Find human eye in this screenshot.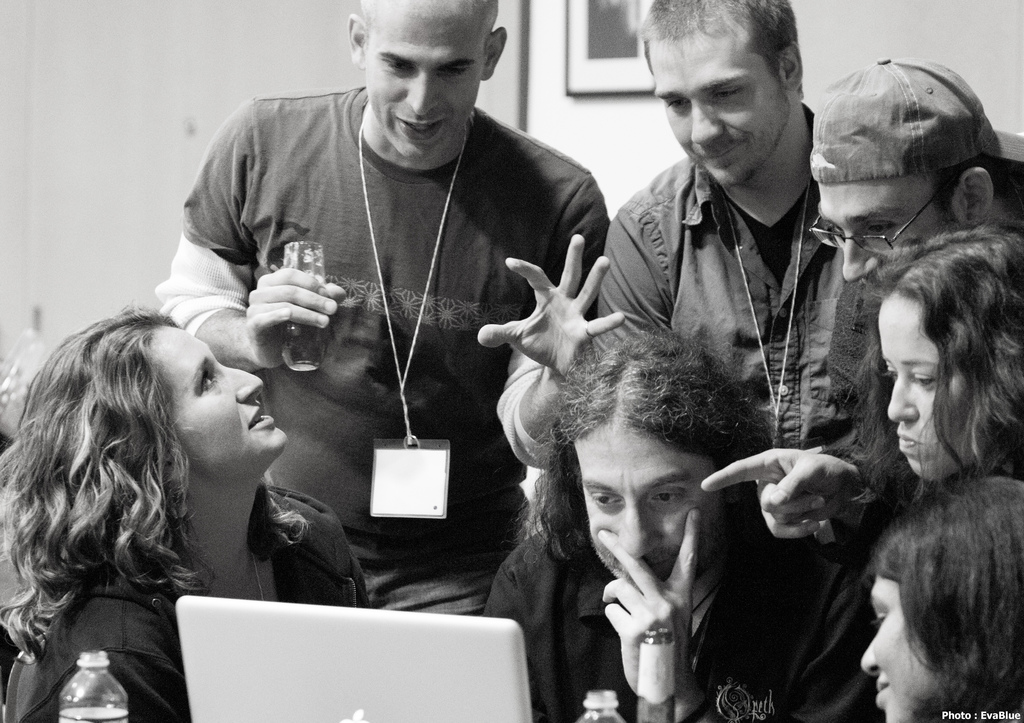
The bounding box for human eye is [589, 490, 625, 510].
